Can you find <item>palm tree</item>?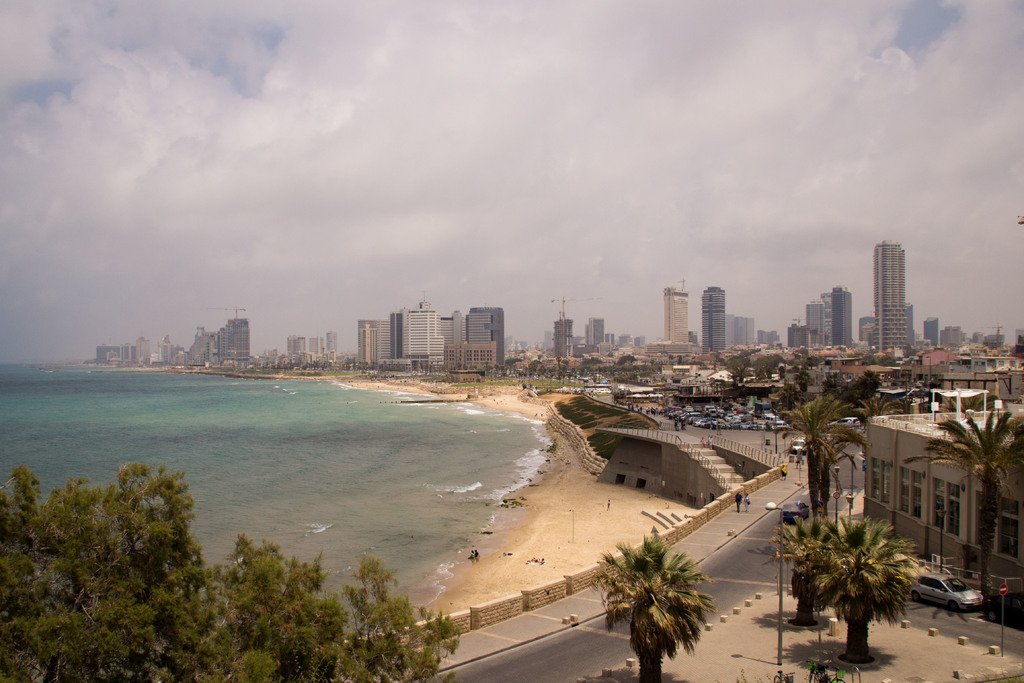
Yes, bounding box: <region>799, 399, 865, 518</region>.
